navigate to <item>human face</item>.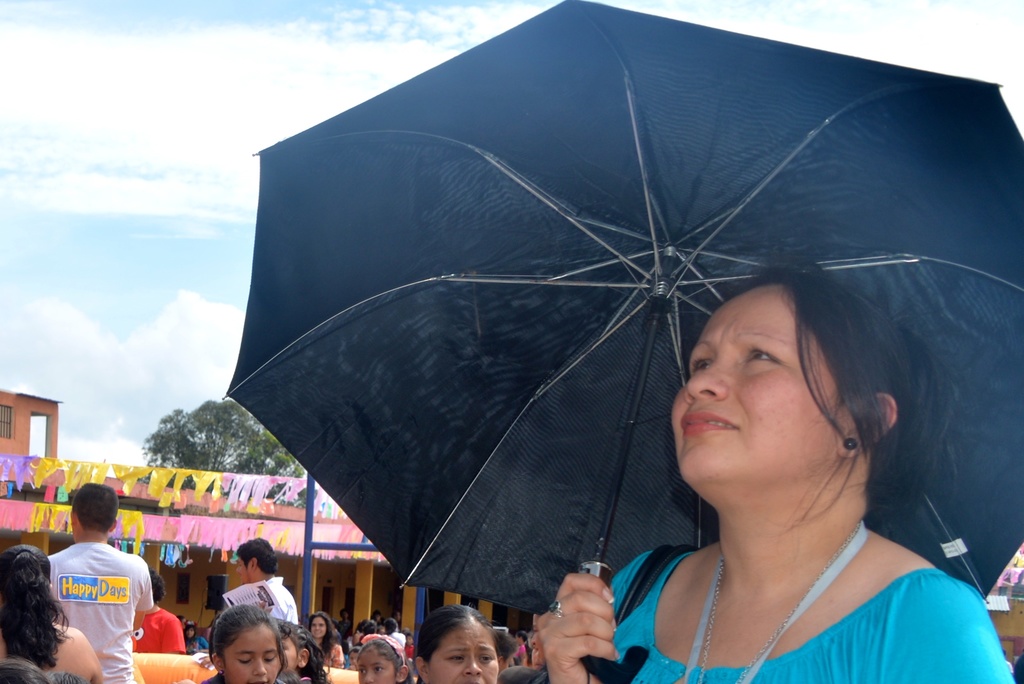
Navigation target: 312, 617, 326, 639.
